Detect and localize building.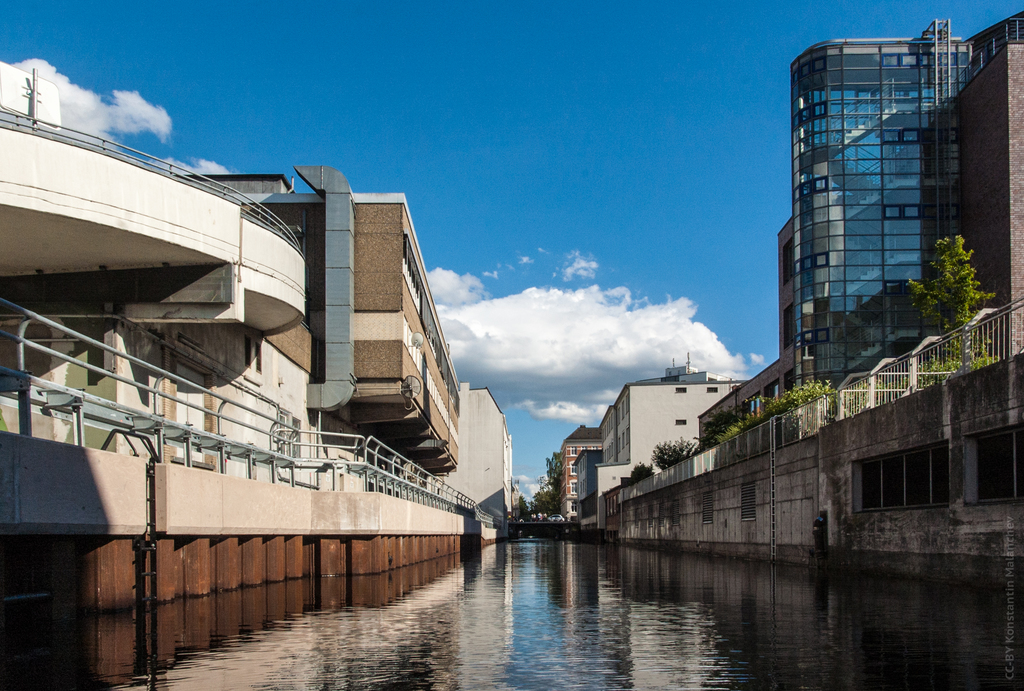
Localized at 953, 41, 1023, 348.
